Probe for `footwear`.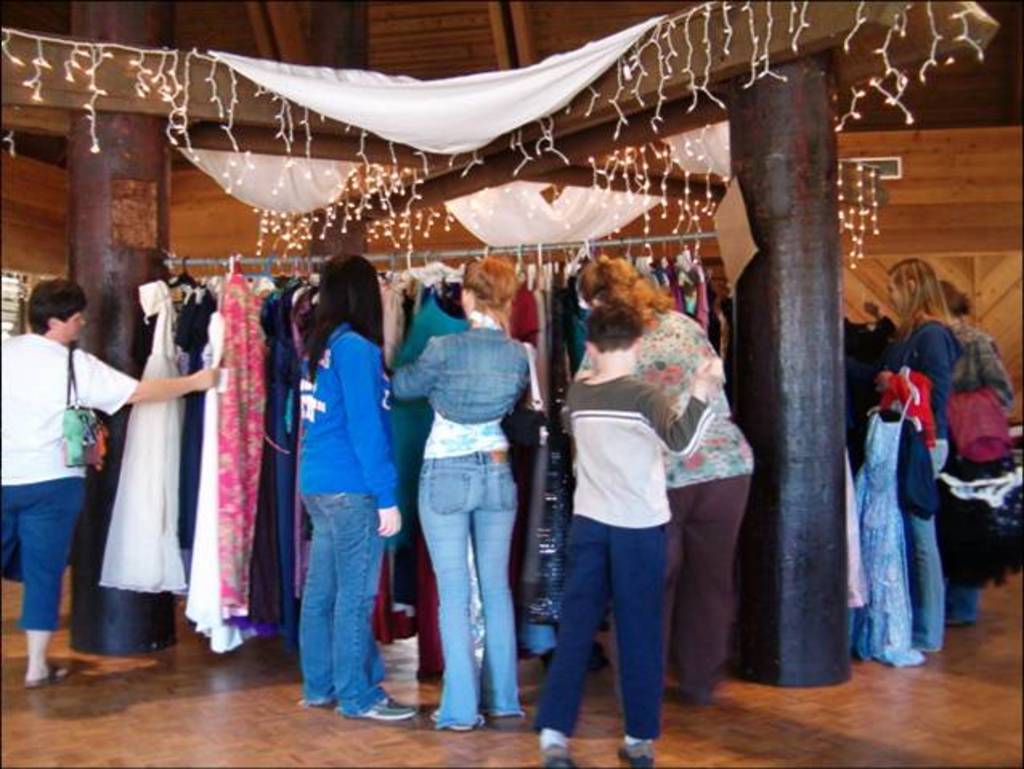
Probe result: x1=29, y1=666, x2=71, y2=689.
